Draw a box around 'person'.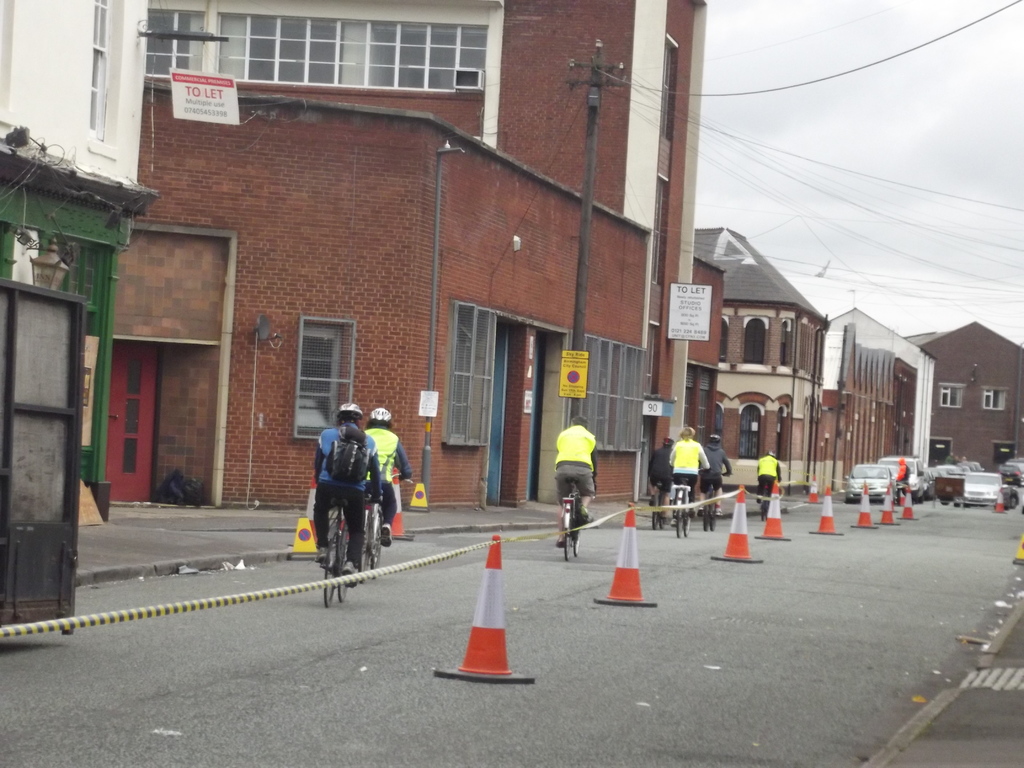
detection(700, 434, 733, 517).
